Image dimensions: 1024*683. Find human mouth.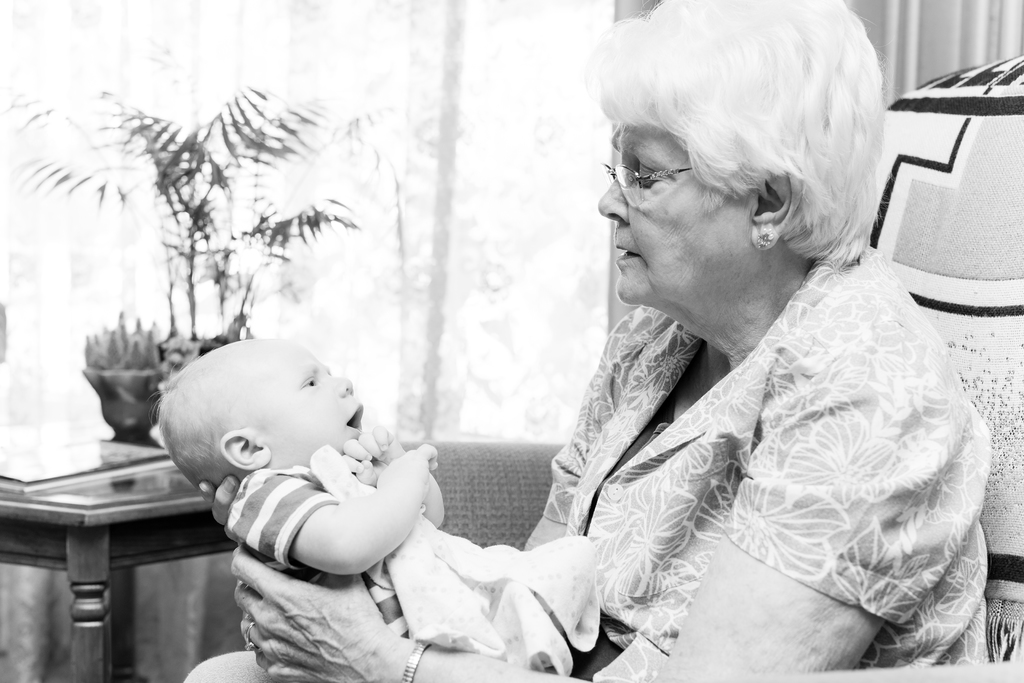
[x1=346, y1=404, x2=362, y2=426].
